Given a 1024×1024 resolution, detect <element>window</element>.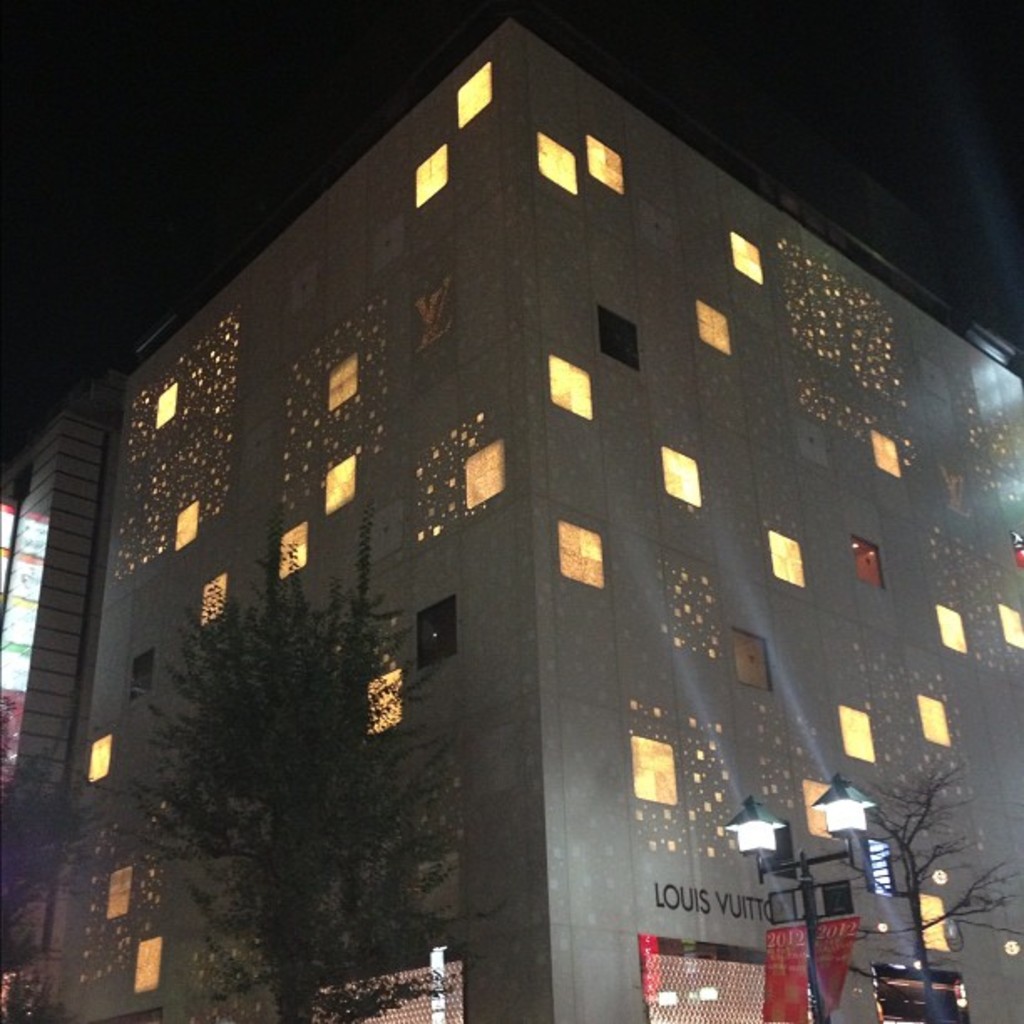
rect(278, 525, 313, 582).
